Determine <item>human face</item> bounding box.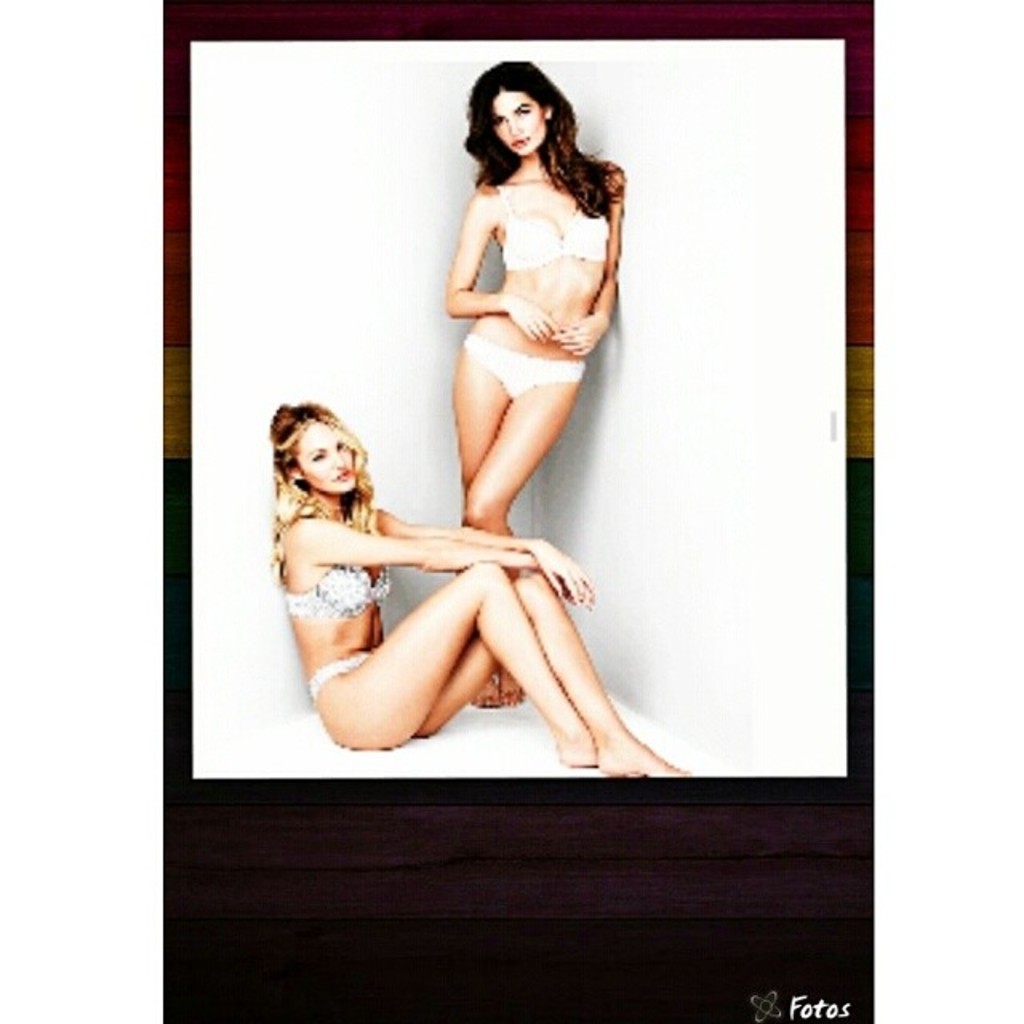
Determined: (x1=299, y1=421, x2=354, y2=490).
